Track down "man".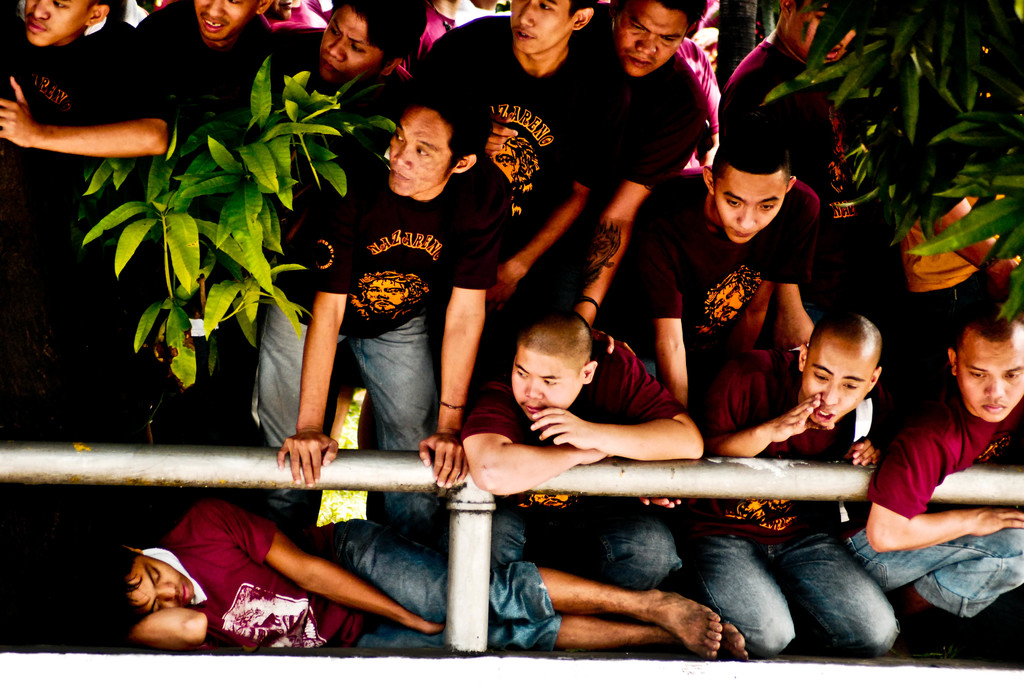
Tracked to l=614, t=0, r=703, b=306.
